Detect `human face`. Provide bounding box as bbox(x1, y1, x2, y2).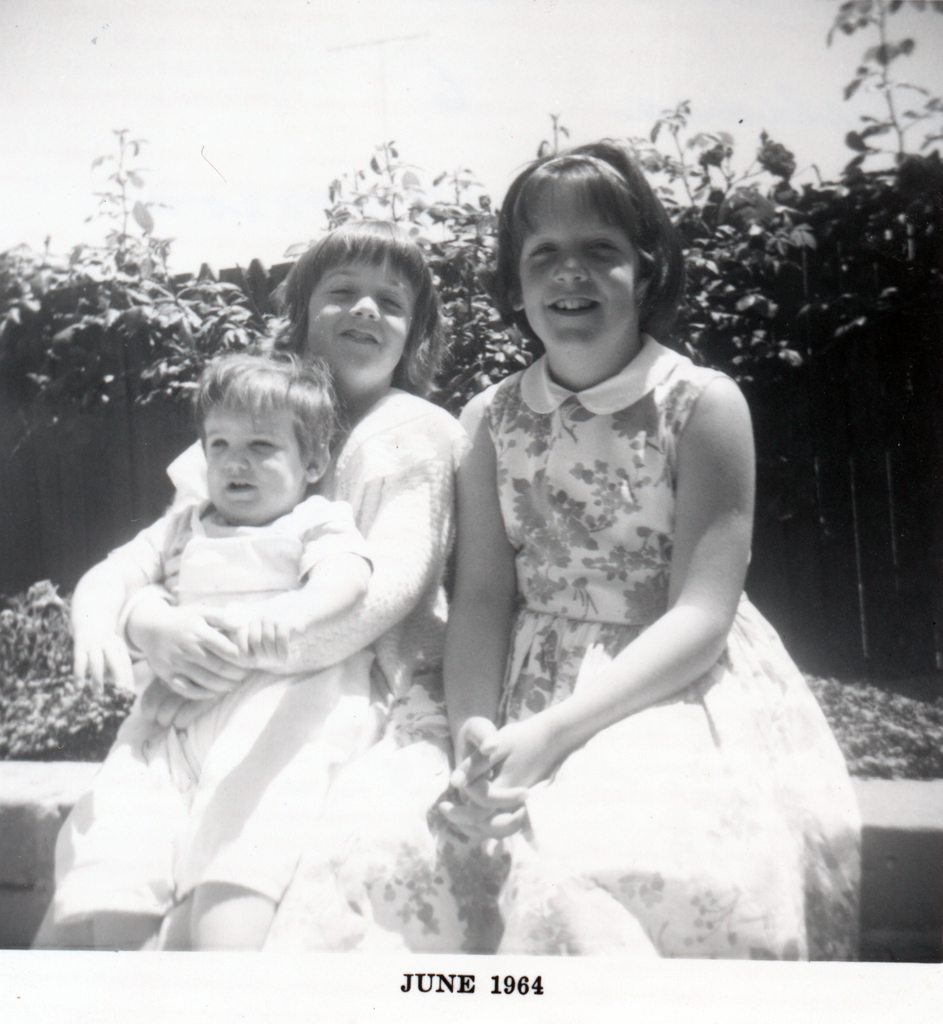
bbox(312, 258, 408, 371).
